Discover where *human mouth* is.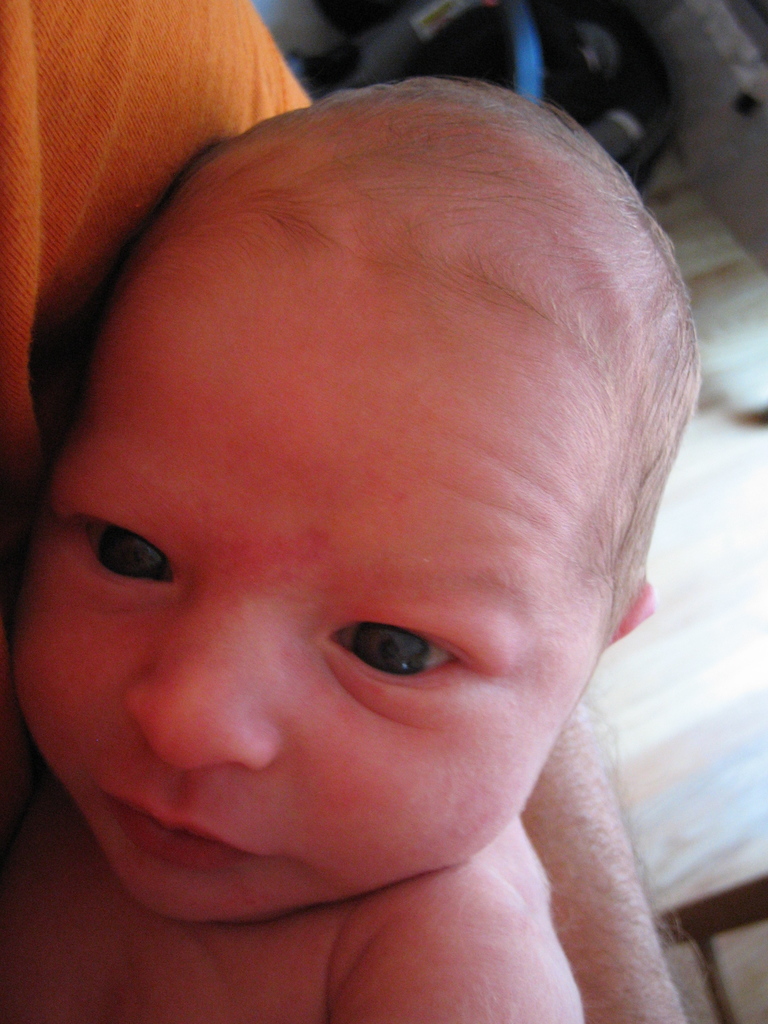
Discovered at (x1=88, y1=773, x2=269, y2=872).
